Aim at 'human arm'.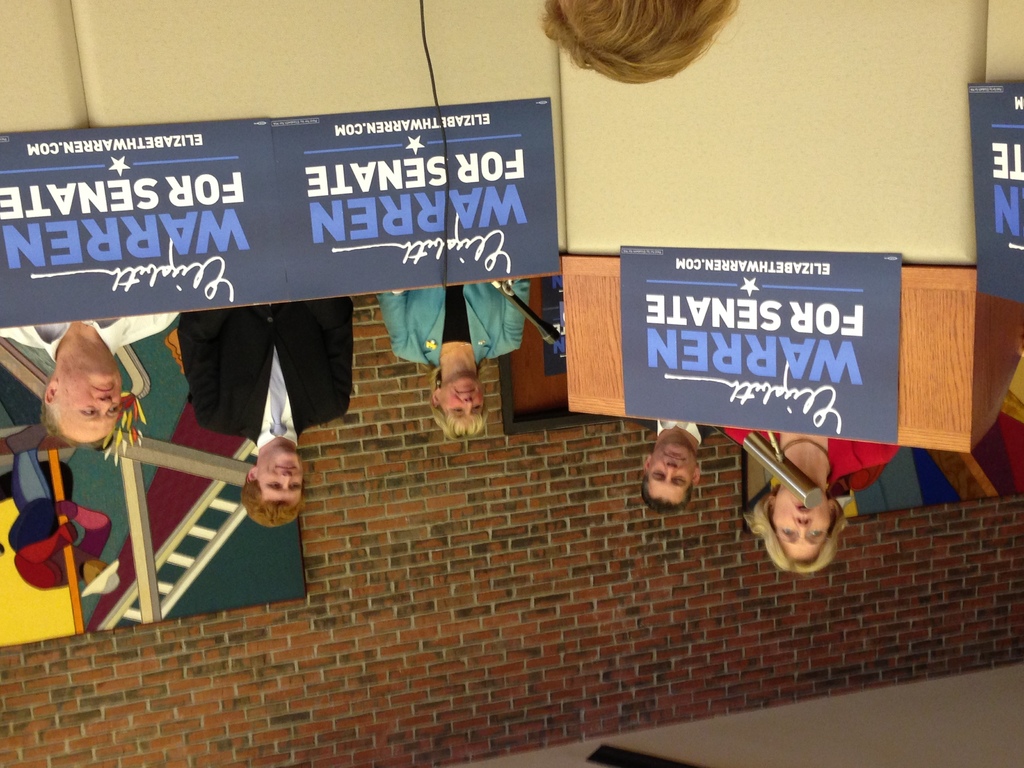
Aimed at box(500, 279, 527, 348).
